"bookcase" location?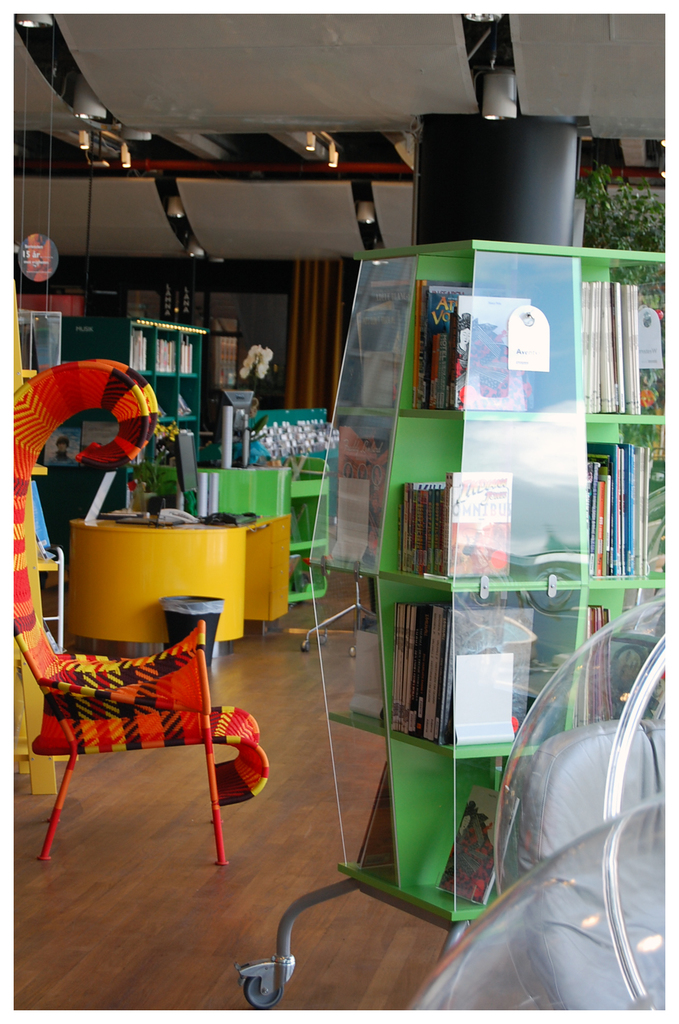
select_region(577, 271, 671, 619)
